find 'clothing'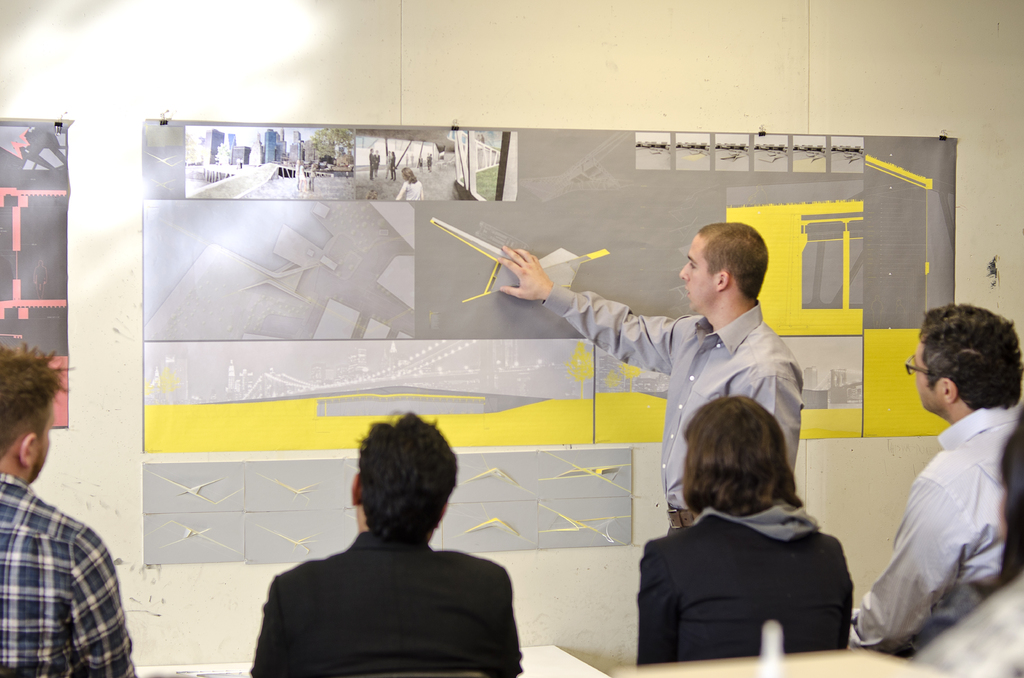
543,280,804,531
